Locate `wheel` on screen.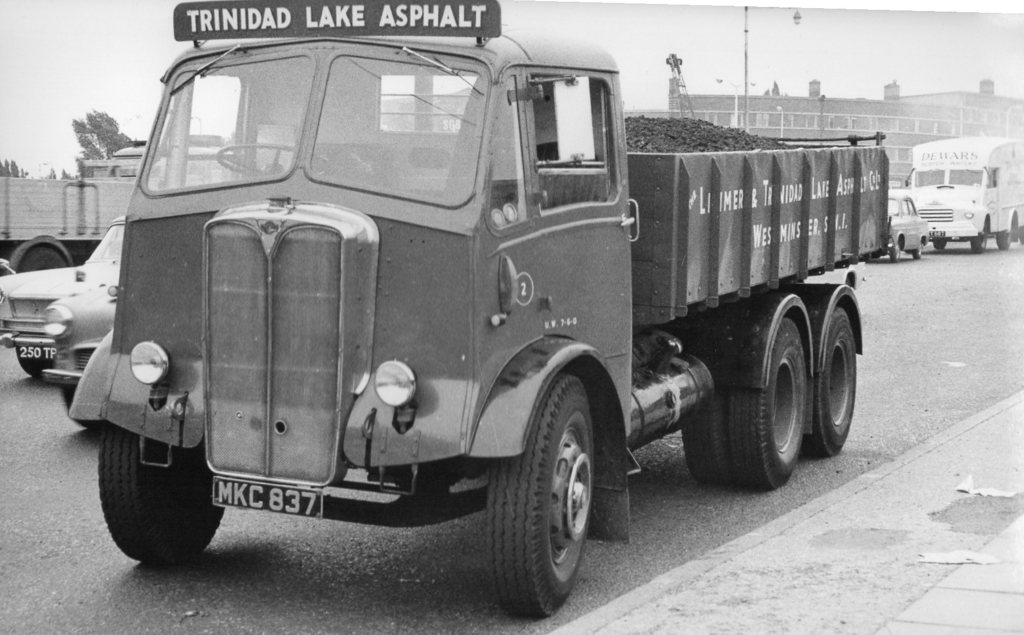
On screen at x1=492, y1=384, x2=612, y2=608.
